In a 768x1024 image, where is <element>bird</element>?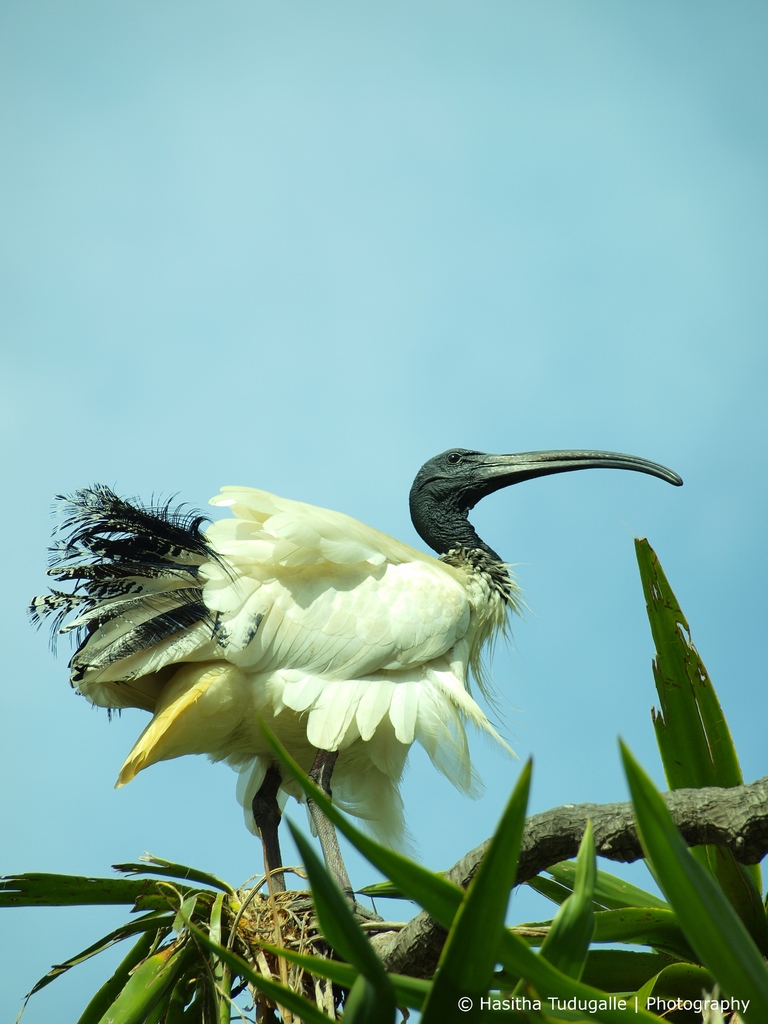
<box>26,442,688,931</box>.
